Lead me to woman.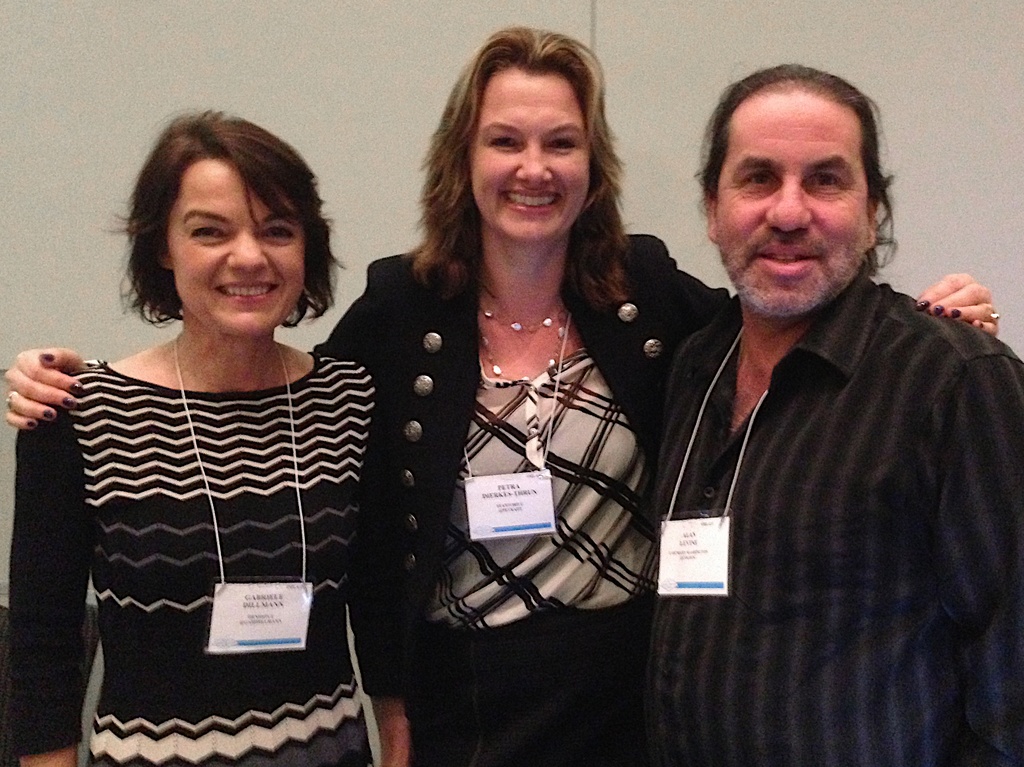
Lead to box(1, 27, 1003, 766).
